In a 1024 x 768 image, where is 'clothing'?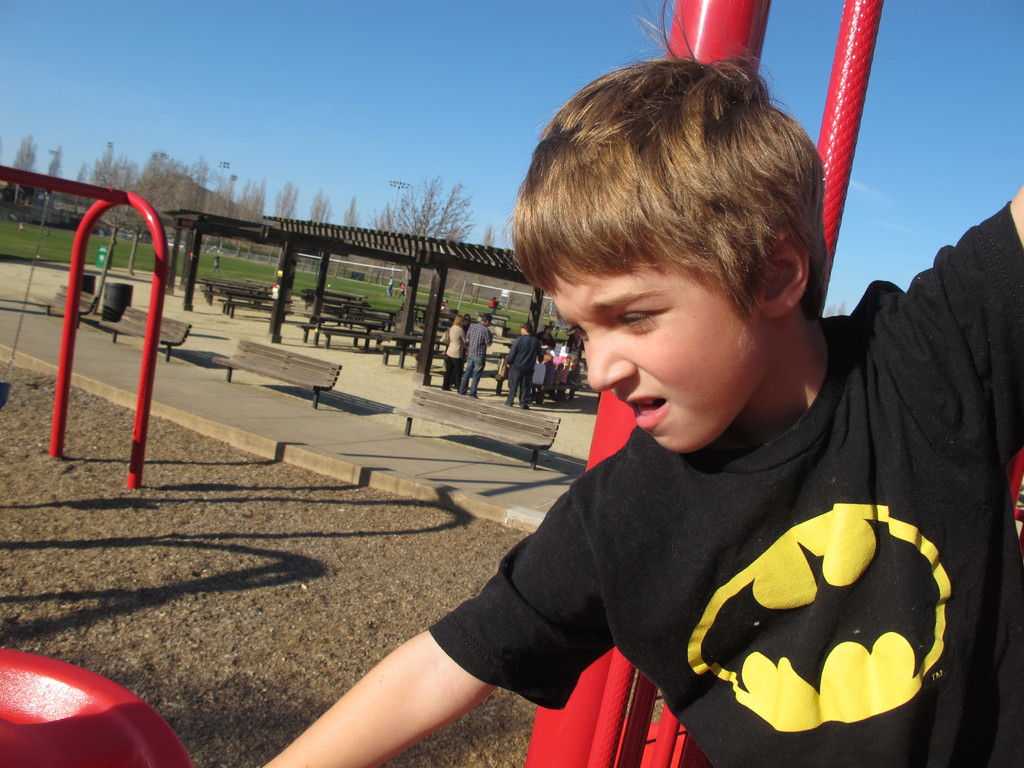
{"x1": 503, "y1": 330, "x2": 554, "y2": 408}.
